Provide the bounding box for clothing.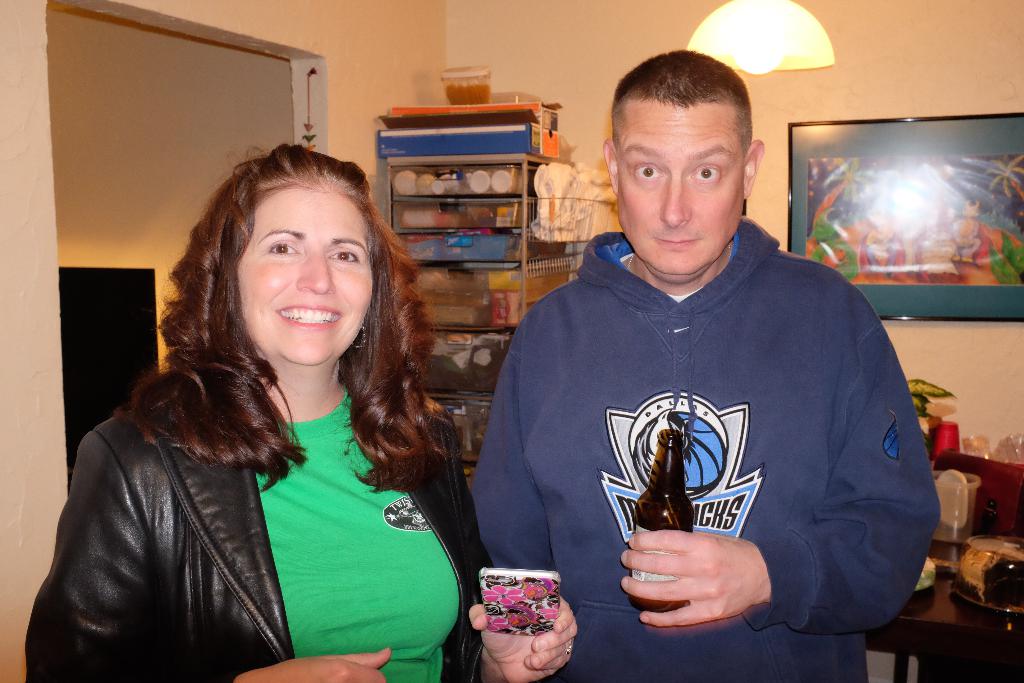
477 197 918 664.
